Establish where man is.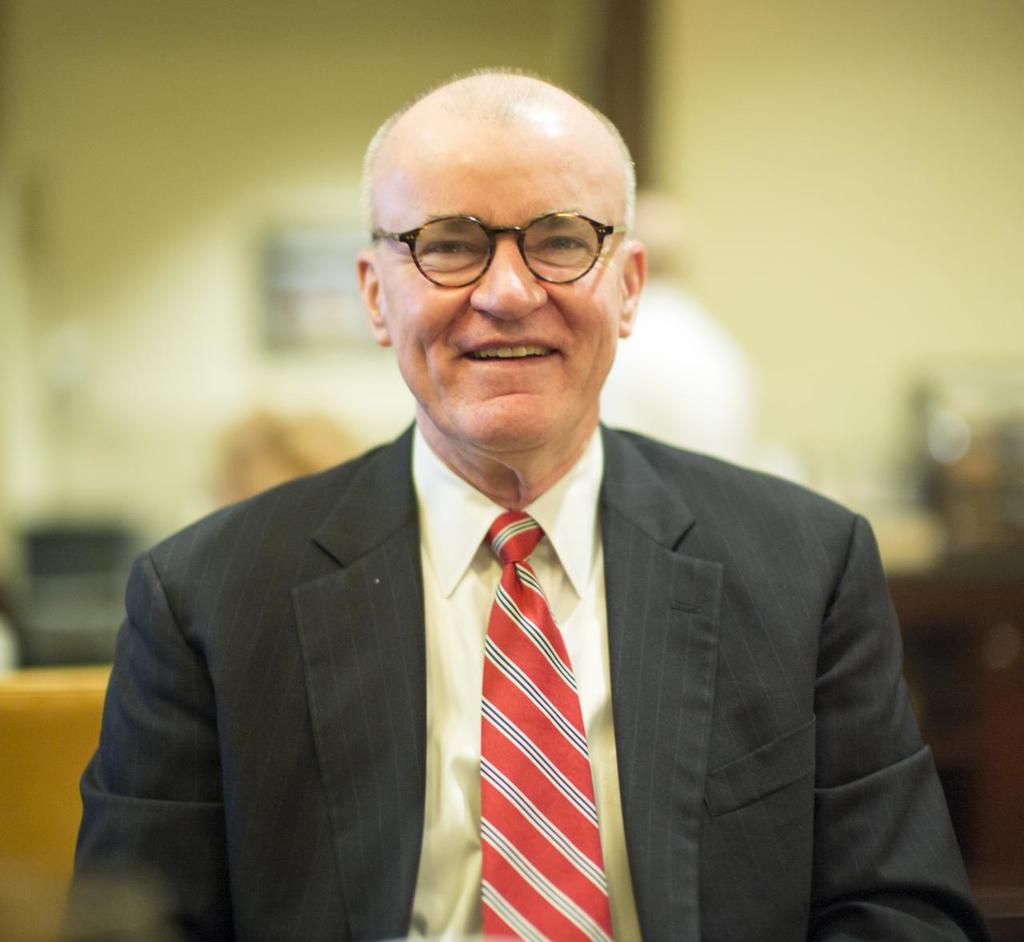
Established at select_region(60, 66, 989, 941).
